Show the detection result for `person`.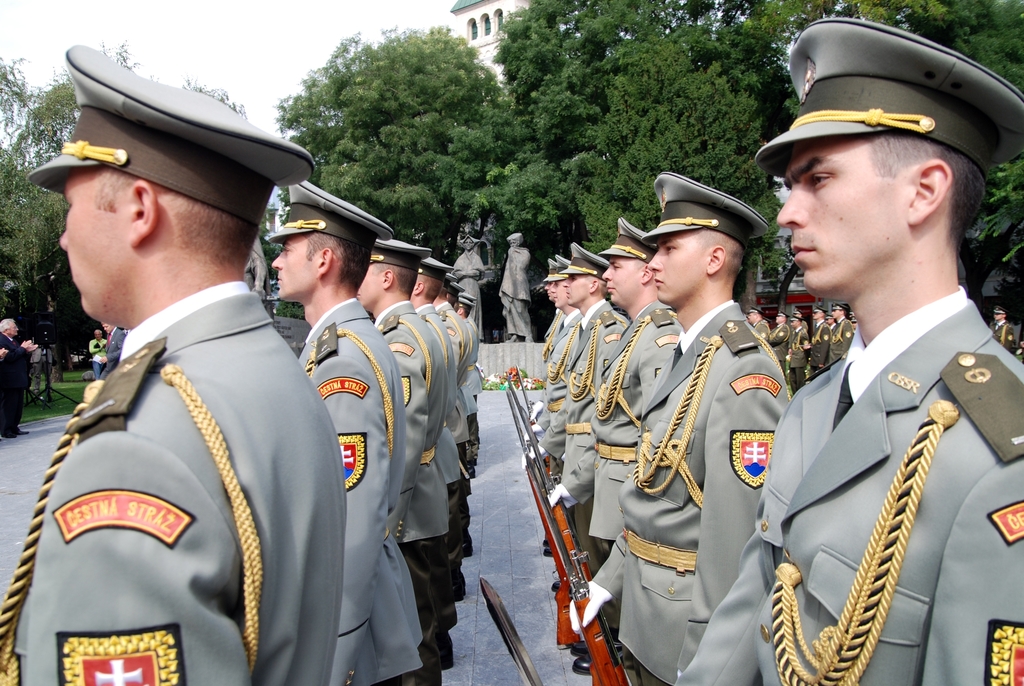
BBox(0, 320, 37, 440).
